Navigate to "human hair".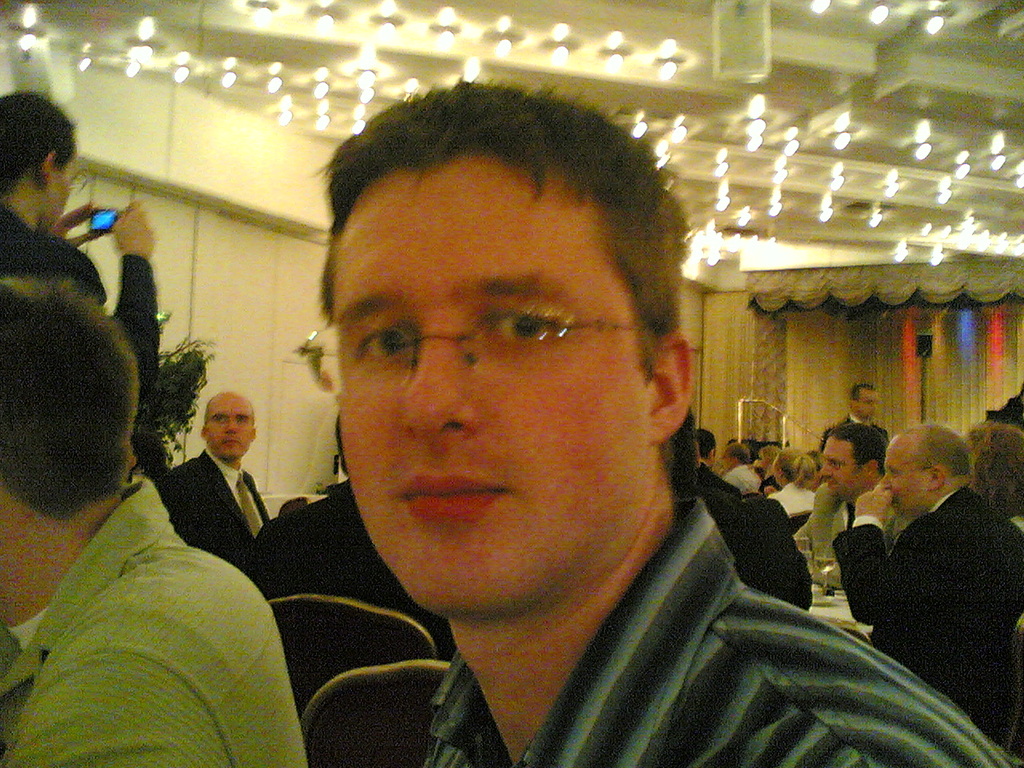
Navigation target: {"left": 966, "top": 422, "right": 1023, "bottom": 497}.
